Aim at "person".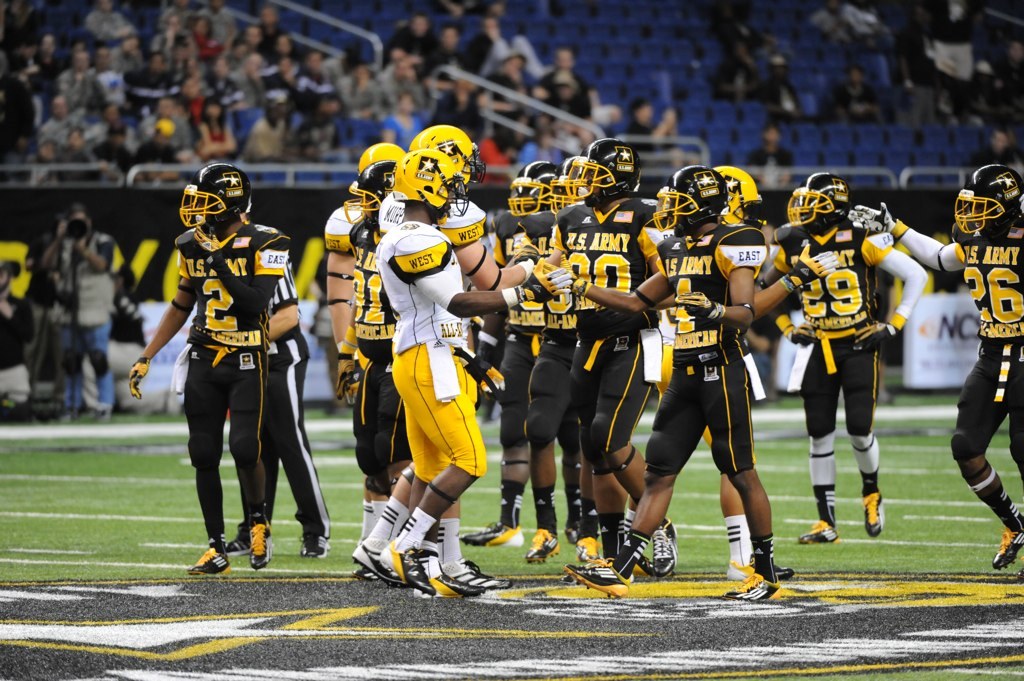
Aimed at 730, 168, 772, 322.
